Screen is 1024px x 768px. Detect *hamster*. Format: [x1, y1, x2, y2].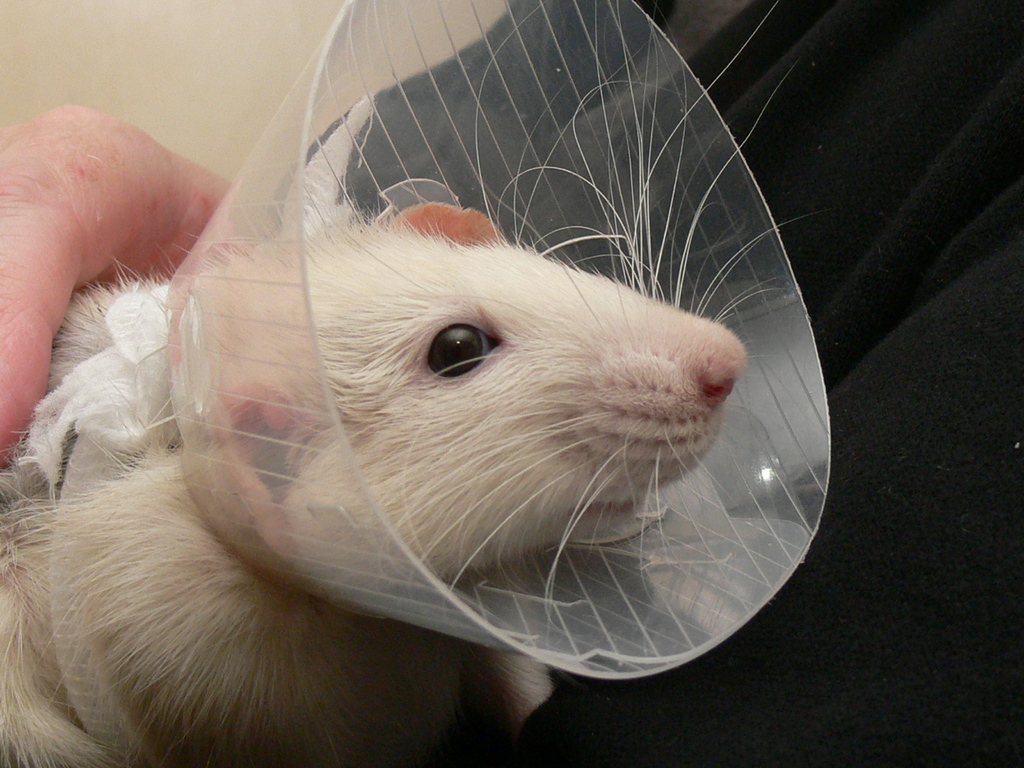
[0, 2, 826, 767].
